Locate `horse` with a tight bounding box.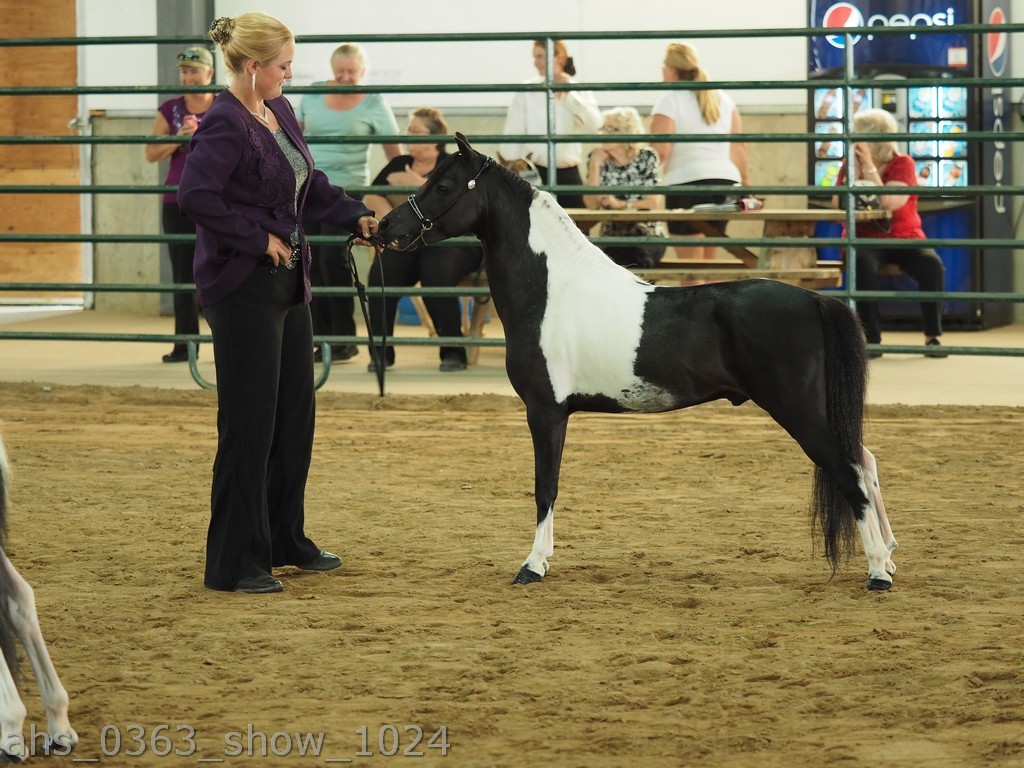
375,127,900,594.
